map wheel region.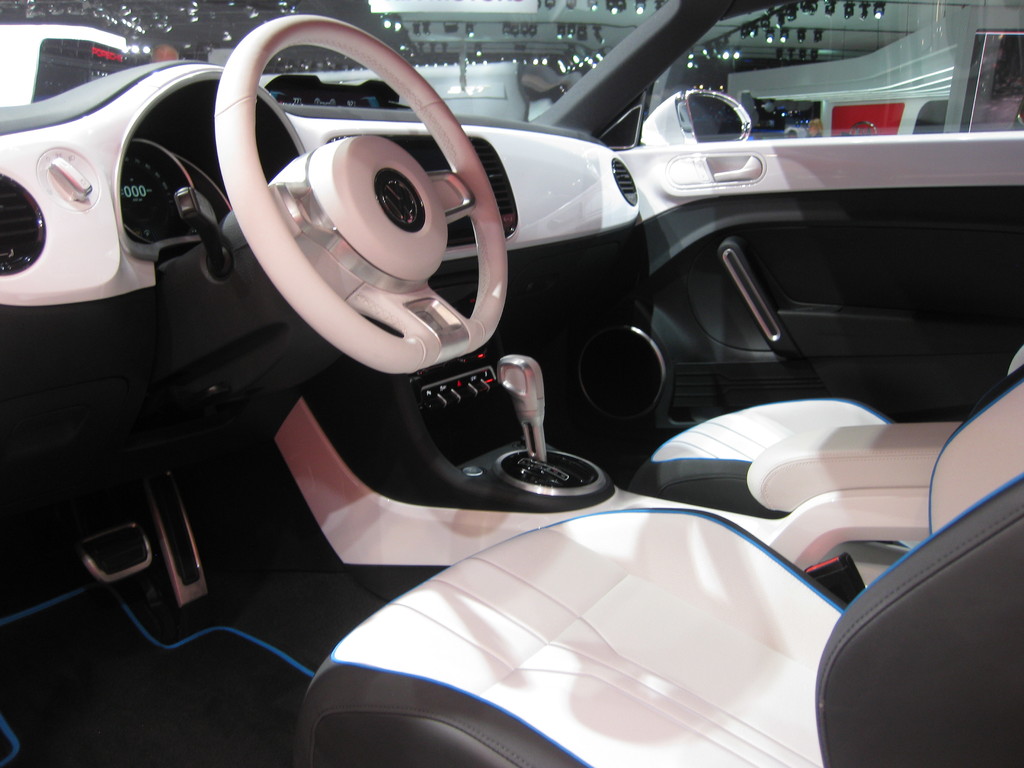
Mapped to <box>209,35,500,381</box>.
